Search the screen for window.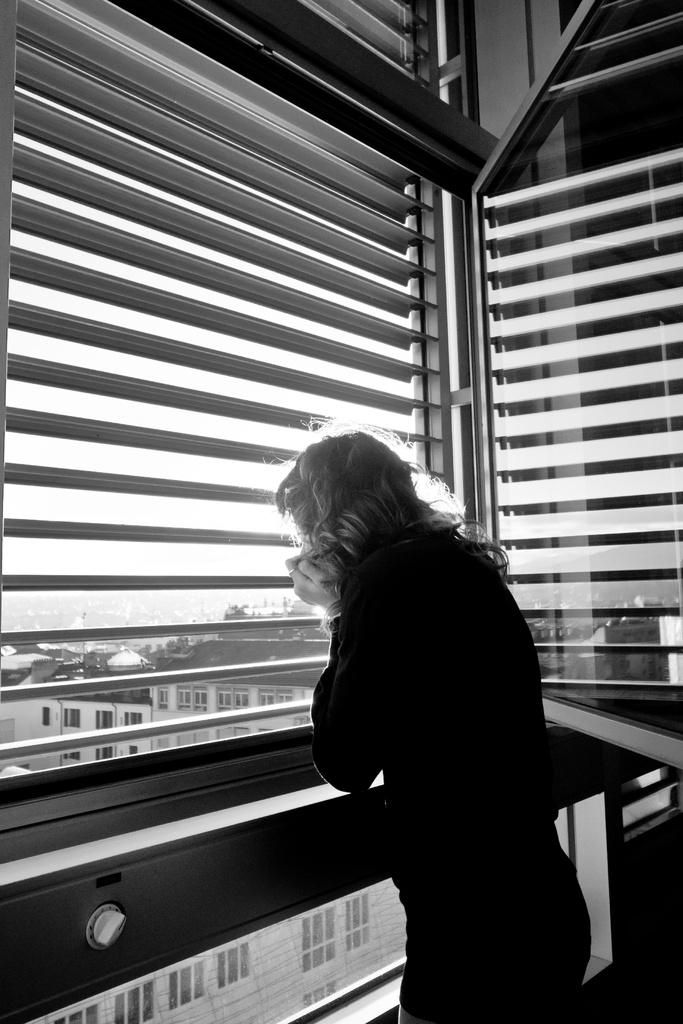
Found at pyautogui.locateOnScreen(94, 710, 111, 729).
